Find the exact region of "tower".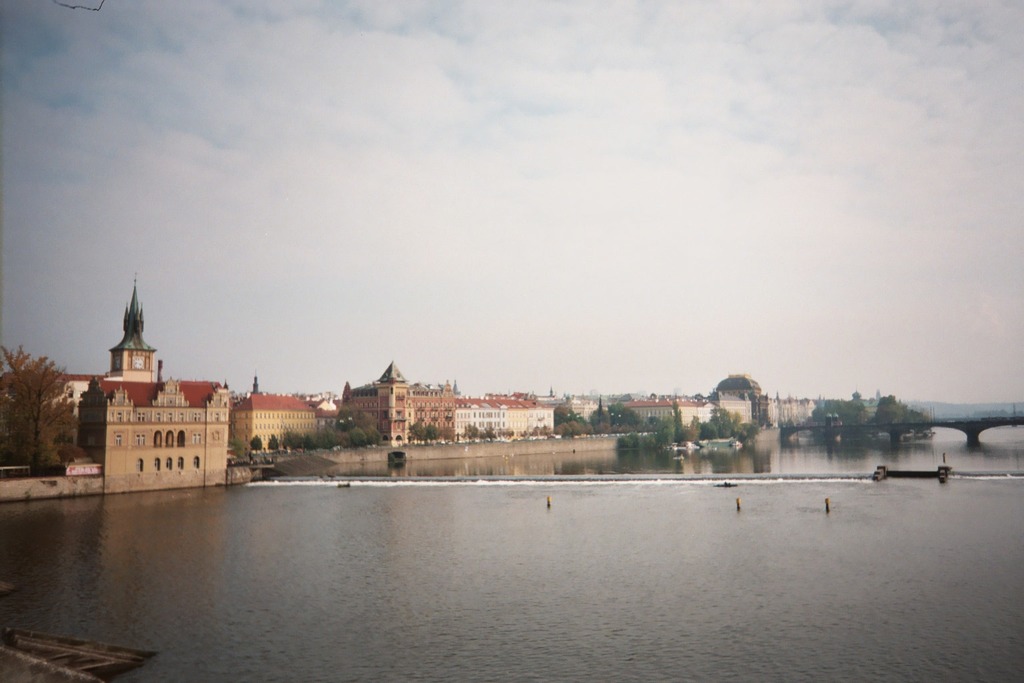
Exact region: <bbox>373, 366, 404, 446</bbox>.
